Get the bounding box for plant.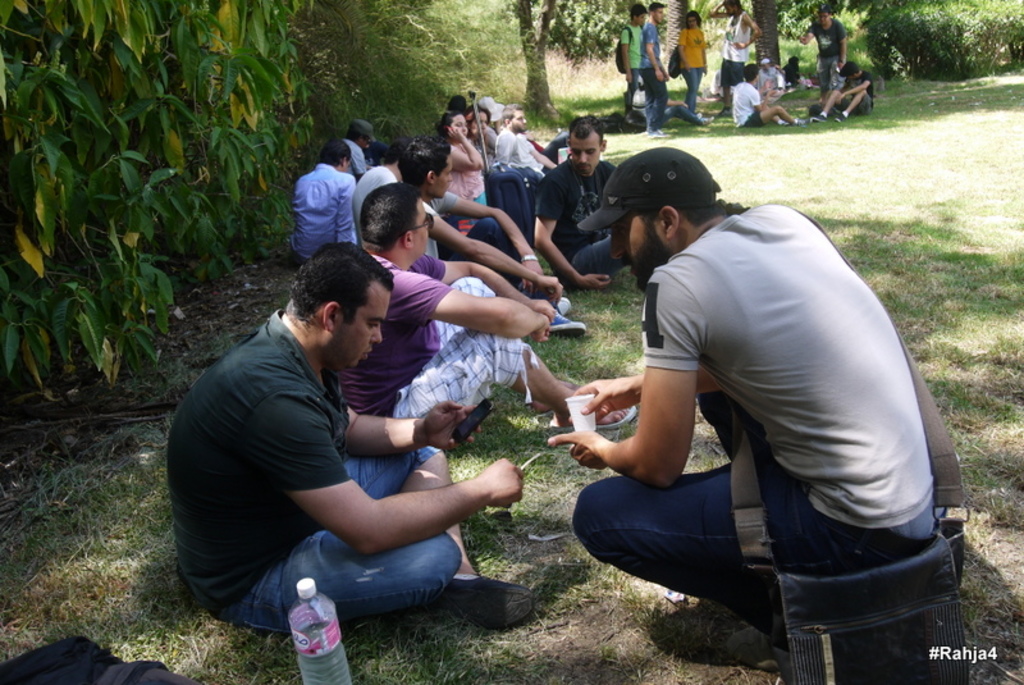
x1=32 y1=24 x2=278 y2=456.
